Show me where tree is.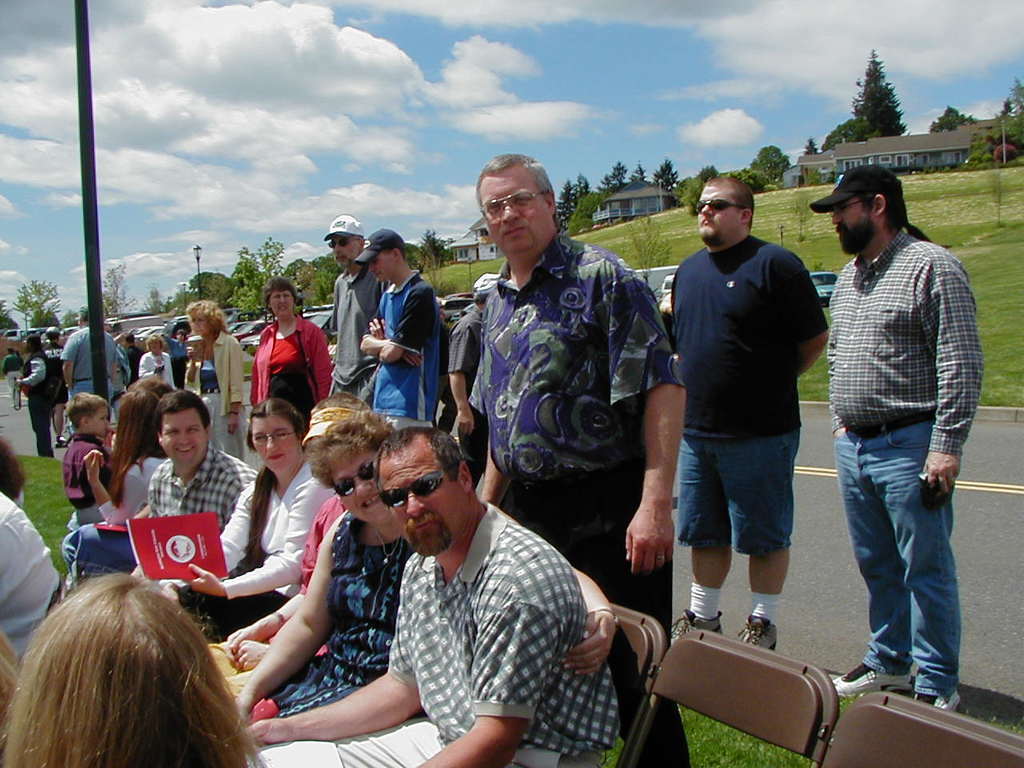
tree is at [180,266,228,314].
